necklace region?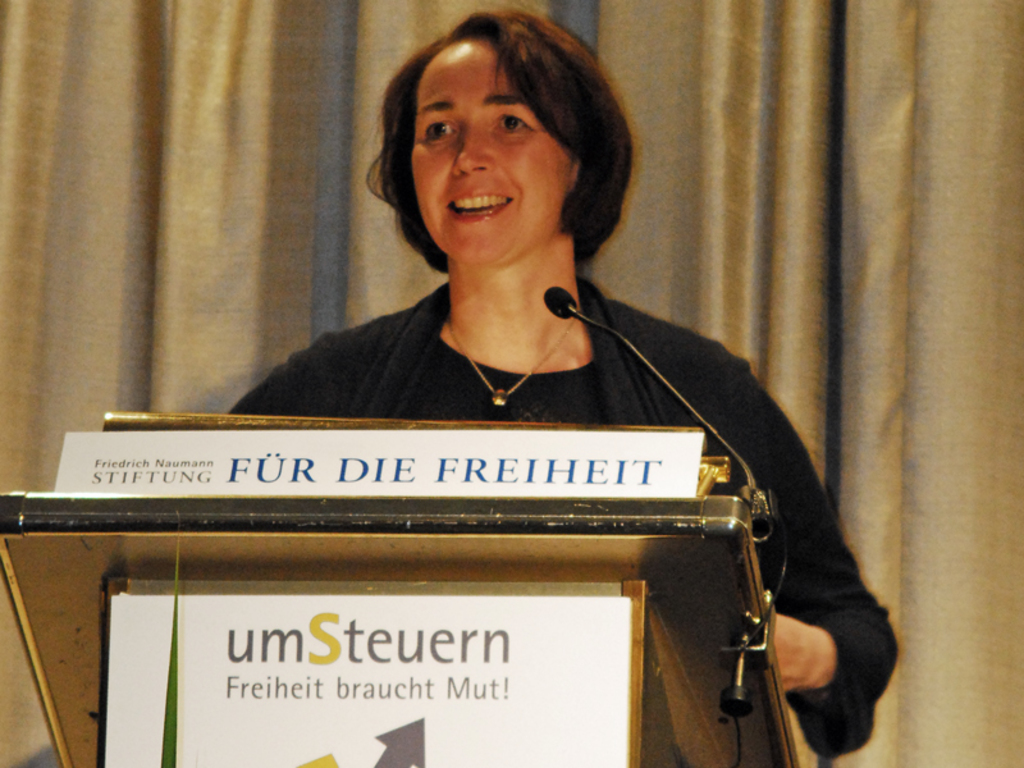
l=429, t=294, r=608, b=410
